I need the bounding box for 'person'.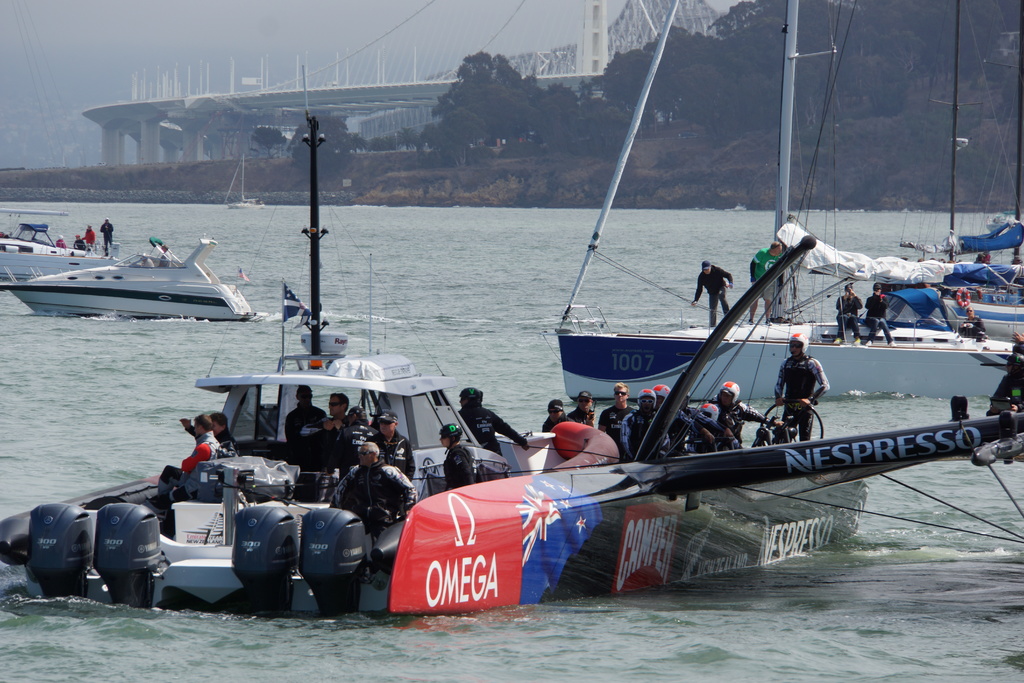
Here it is: detection(746, 235, 788, 330).
